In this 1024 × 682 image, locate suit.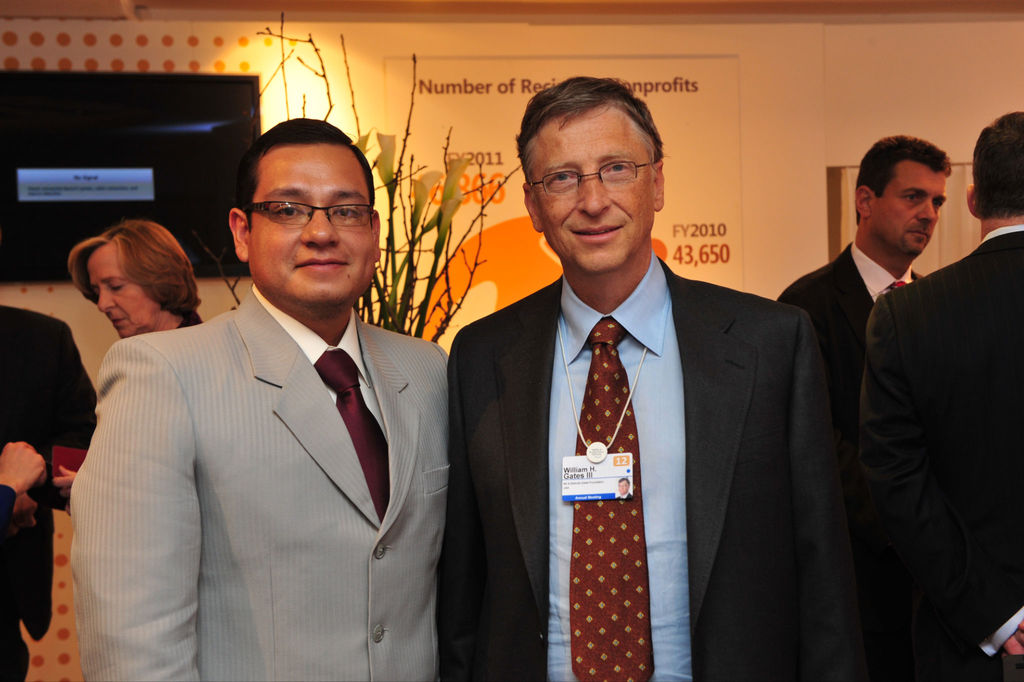
Bounding box: (461, 153, 845, 679).
